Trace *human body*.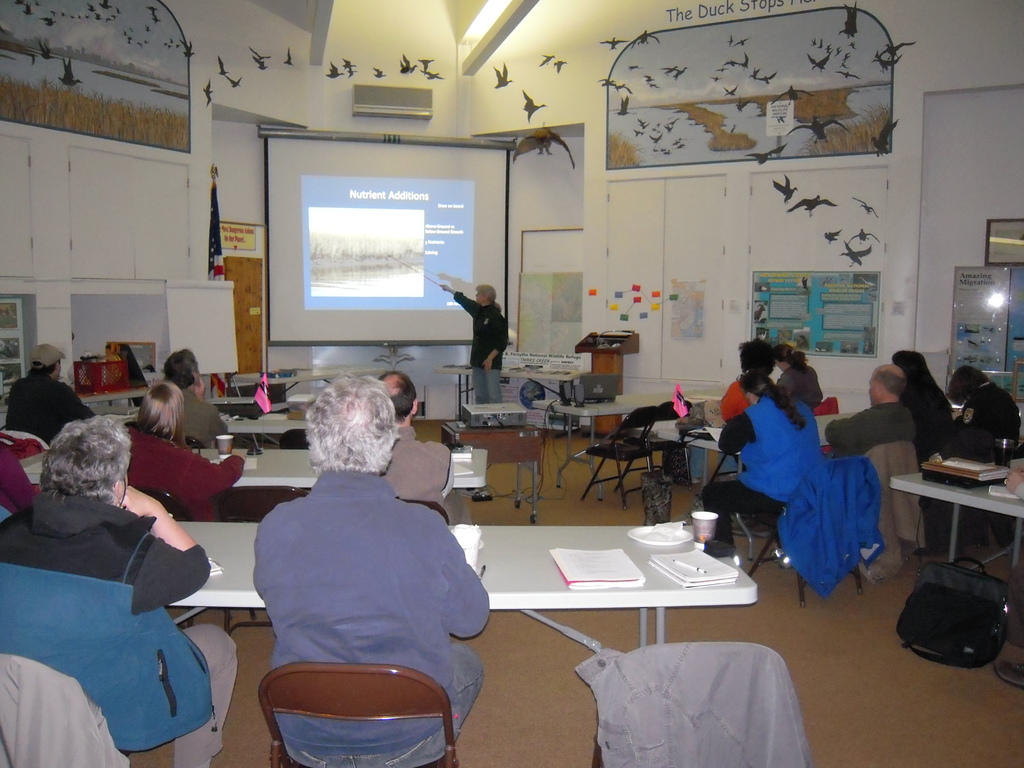
Traced to rect(721, 340, 774, 421).
